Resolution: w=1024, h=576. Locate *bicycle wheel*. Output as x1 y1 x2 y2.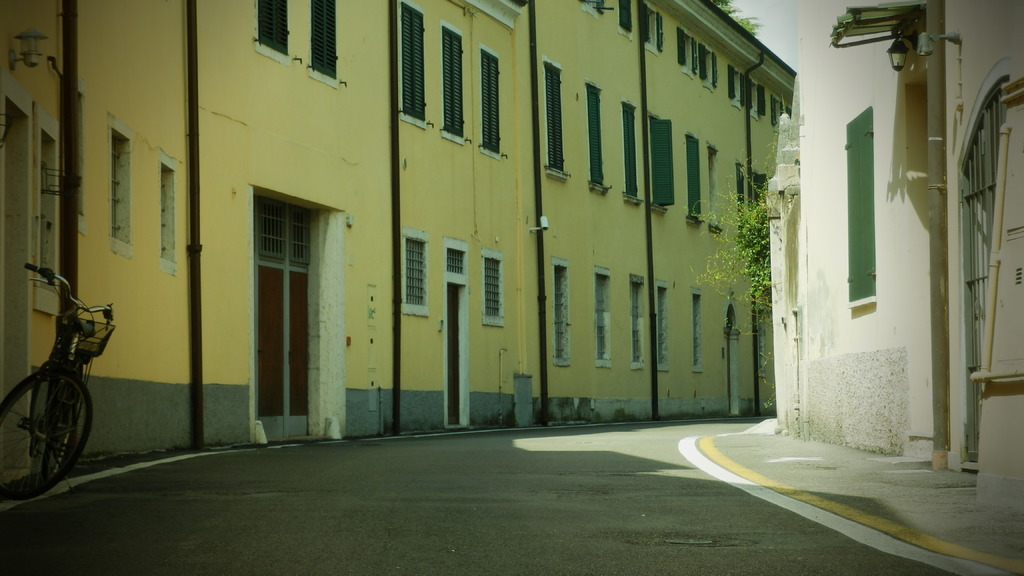
47 381 92 479.
